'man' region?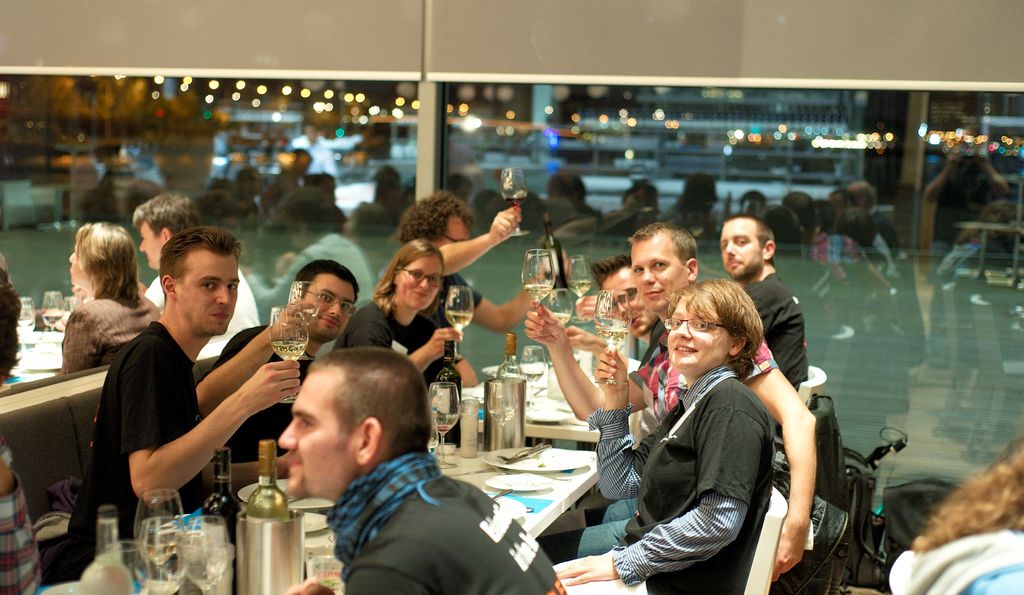
[590, 252, 666, 370]
